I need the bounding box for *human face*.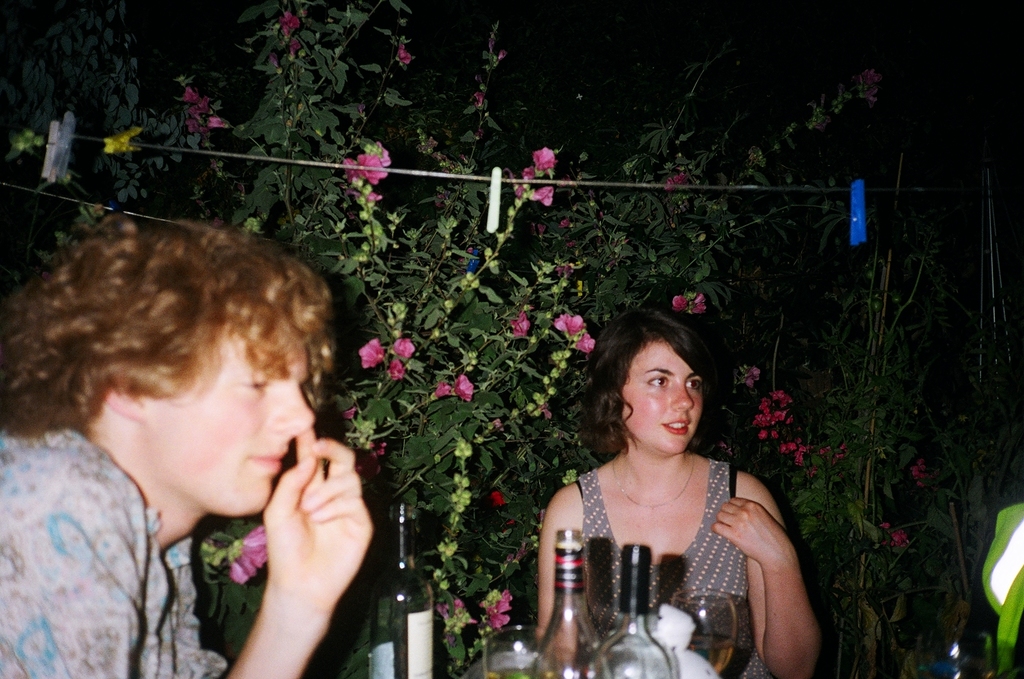
Here it is: Rect(147, 328, 314, 513).
